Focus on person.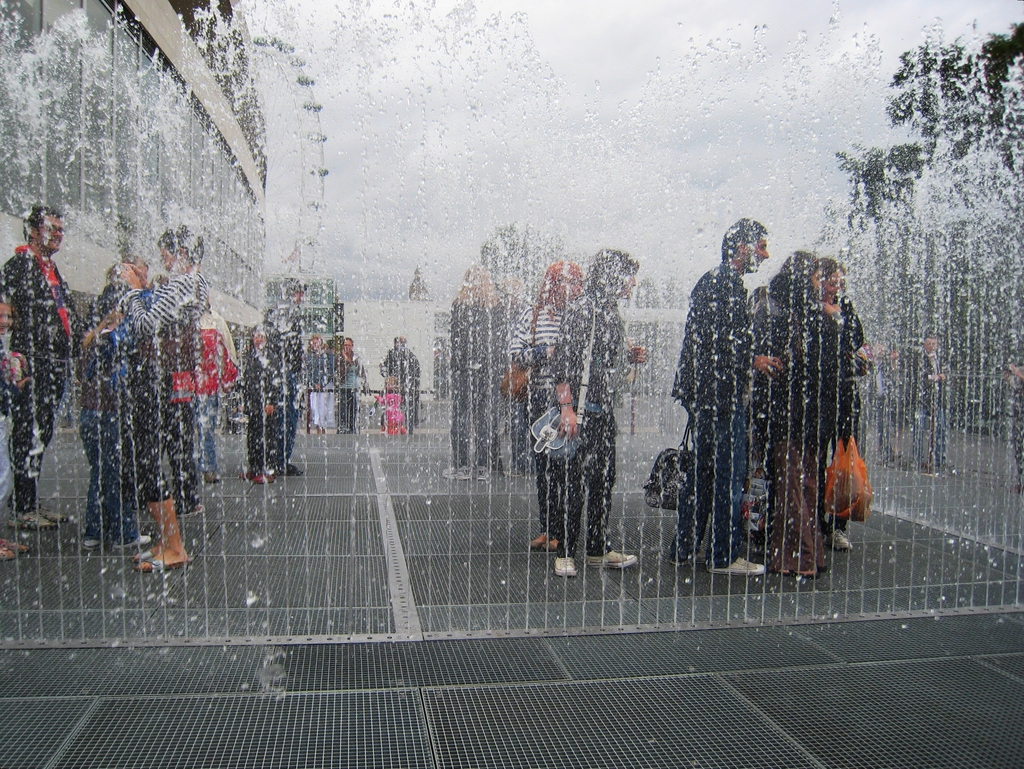
Focused at (x1=909, y1=333, x2=954, y2=469).
